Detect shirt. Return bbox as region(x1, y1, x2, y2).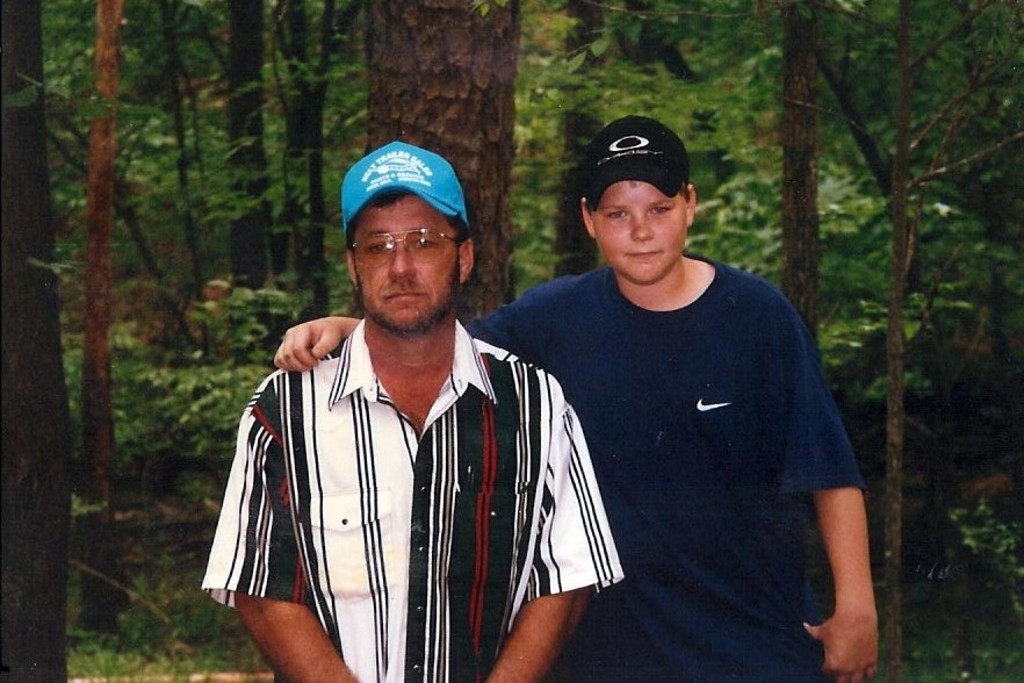
region(222, 300, 643, 655).
